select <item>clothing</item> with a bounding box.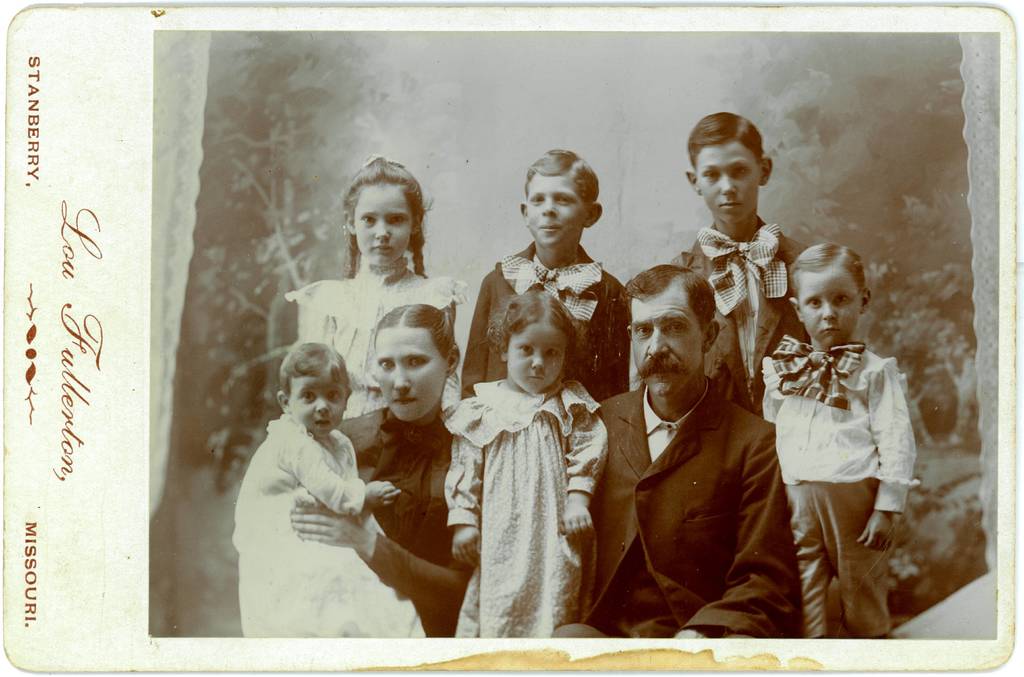
[579, 380, 804, 641].
